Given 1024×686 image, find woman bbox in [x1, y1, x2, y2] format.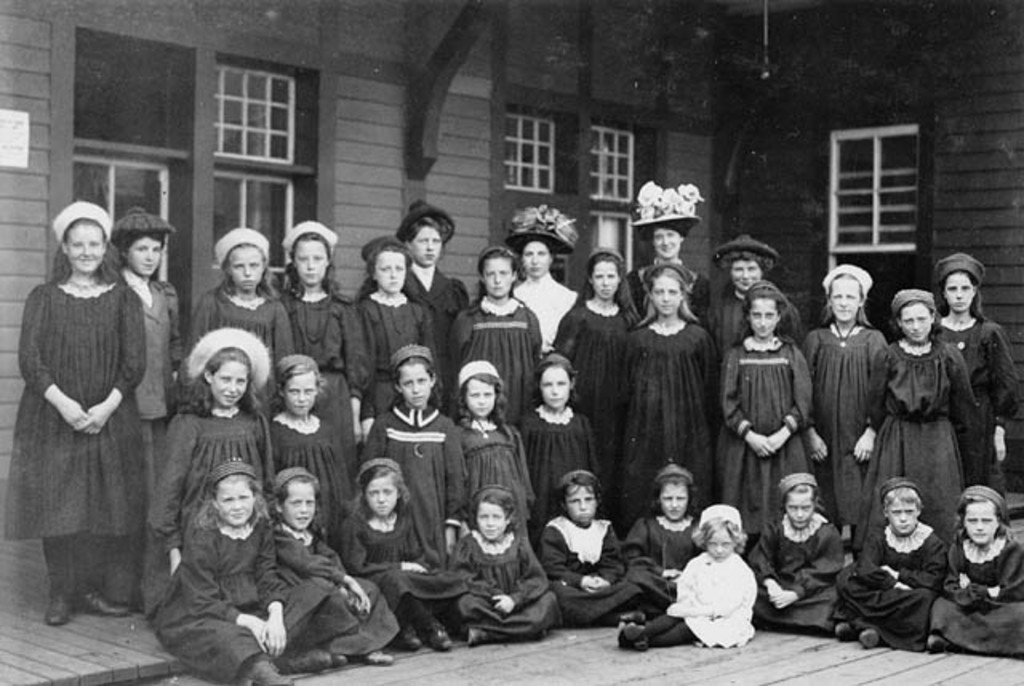
[0, 192, 160, 628].
